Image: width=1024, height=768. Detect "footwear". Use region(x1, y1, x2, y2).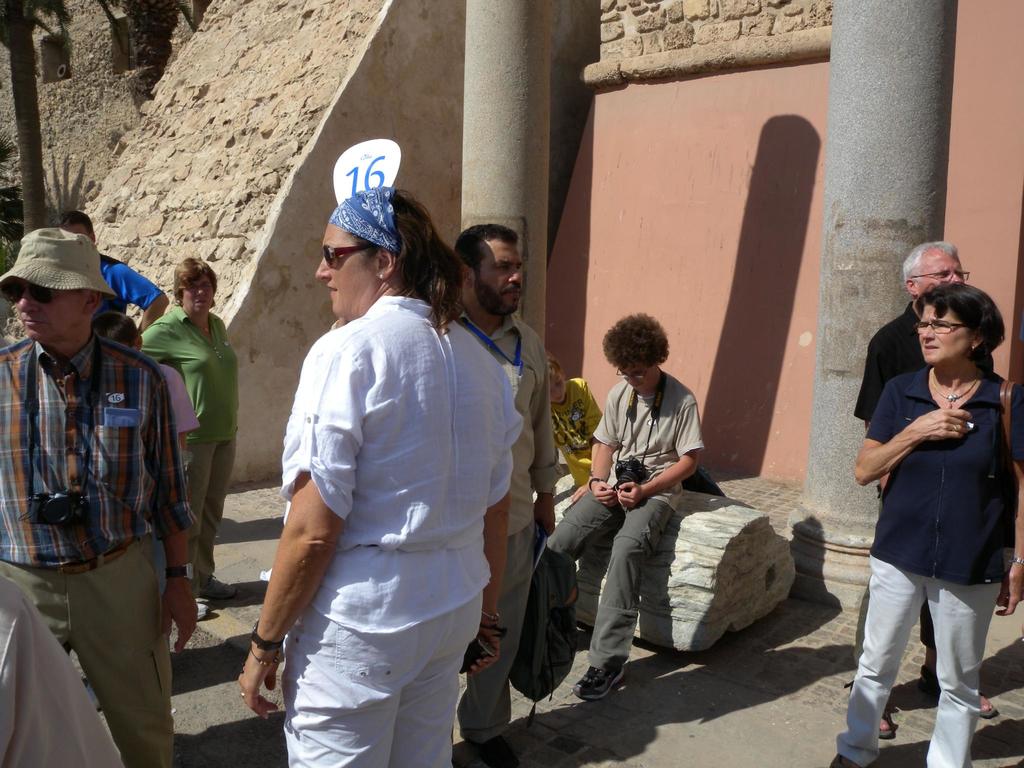
region(200, 572, 237, 600).
